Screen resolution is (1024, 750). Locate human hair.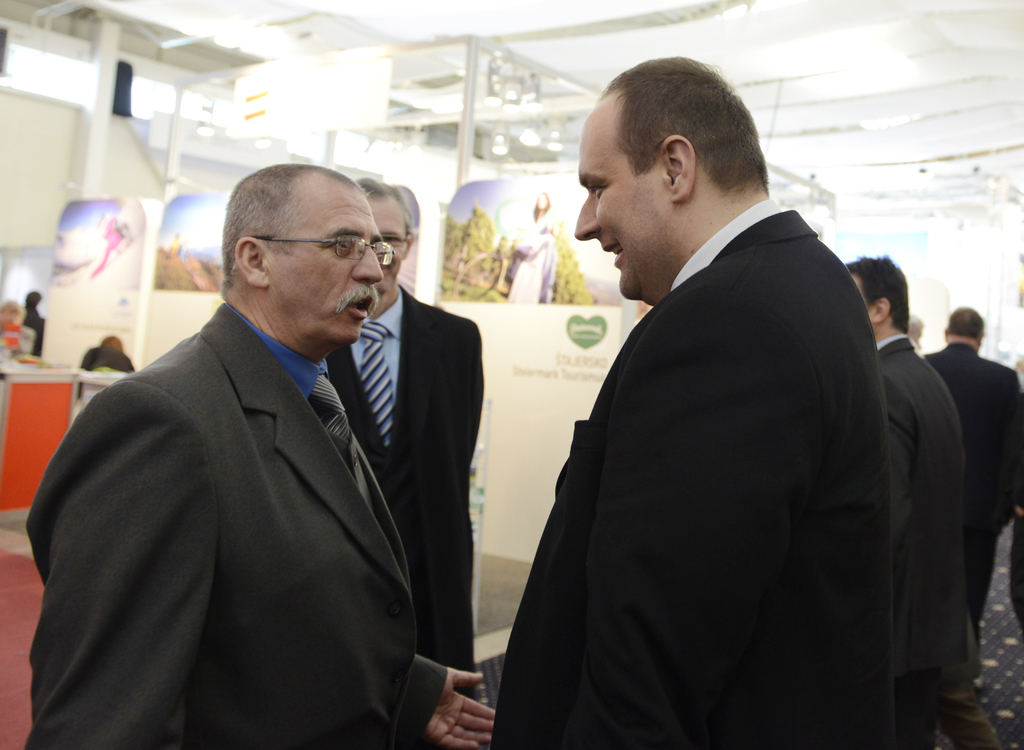
[x1=844, y1=254, x2=911, y2=332].
